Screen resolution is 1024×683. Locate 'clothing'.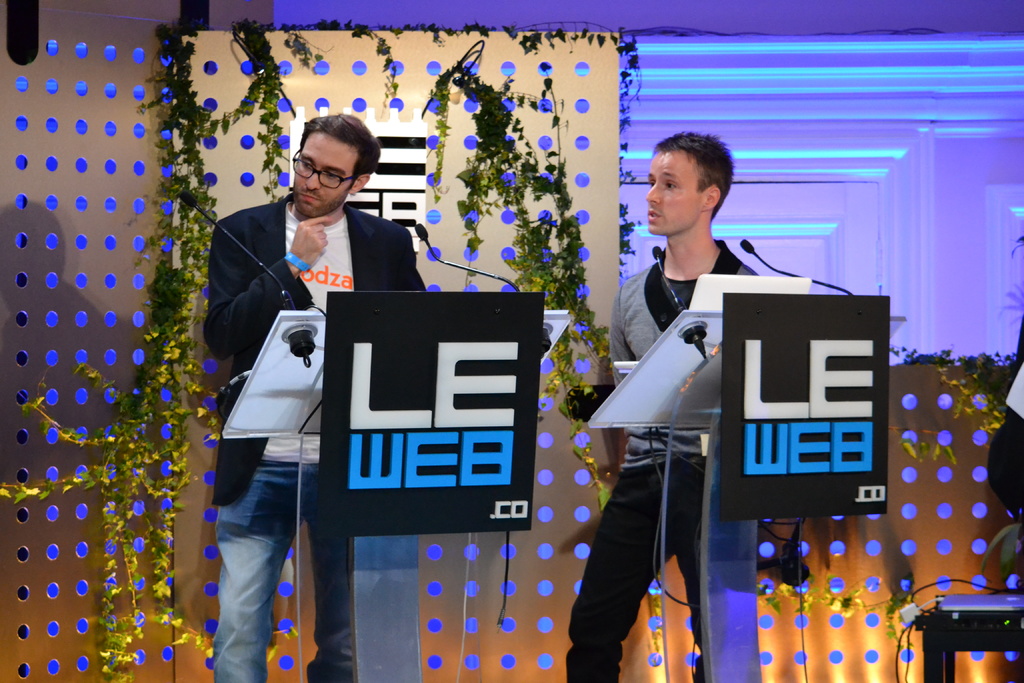
[200,195,429,682].
